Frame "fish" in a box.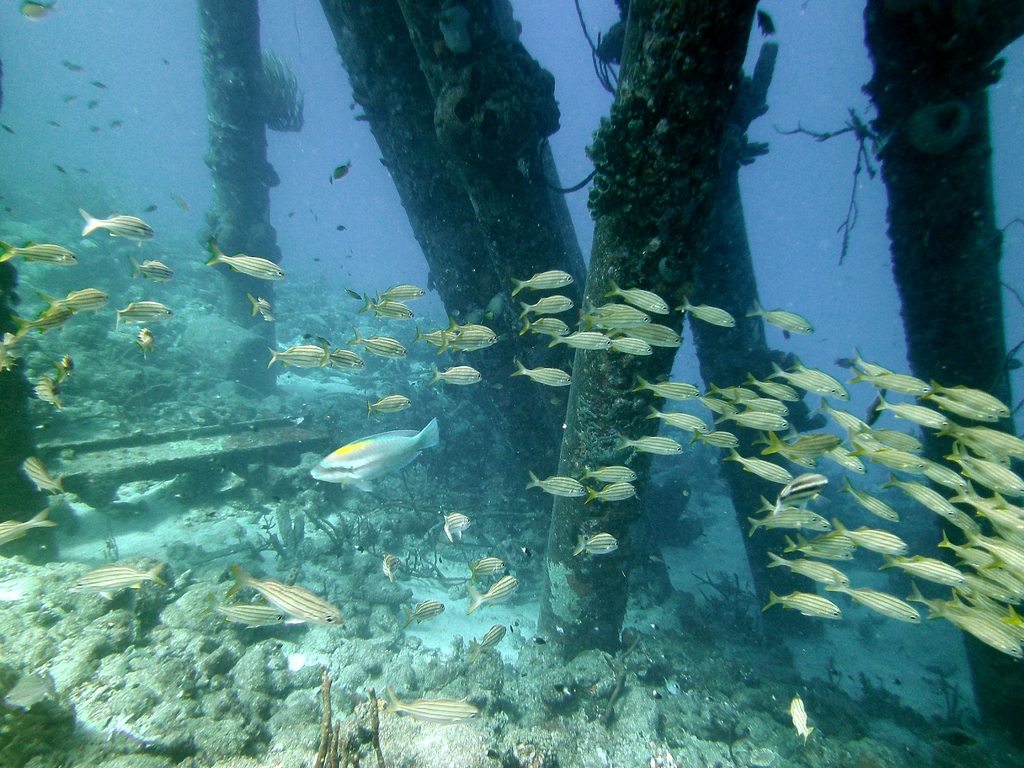
[x1=0, y1=515, x2=60, y2=546].
